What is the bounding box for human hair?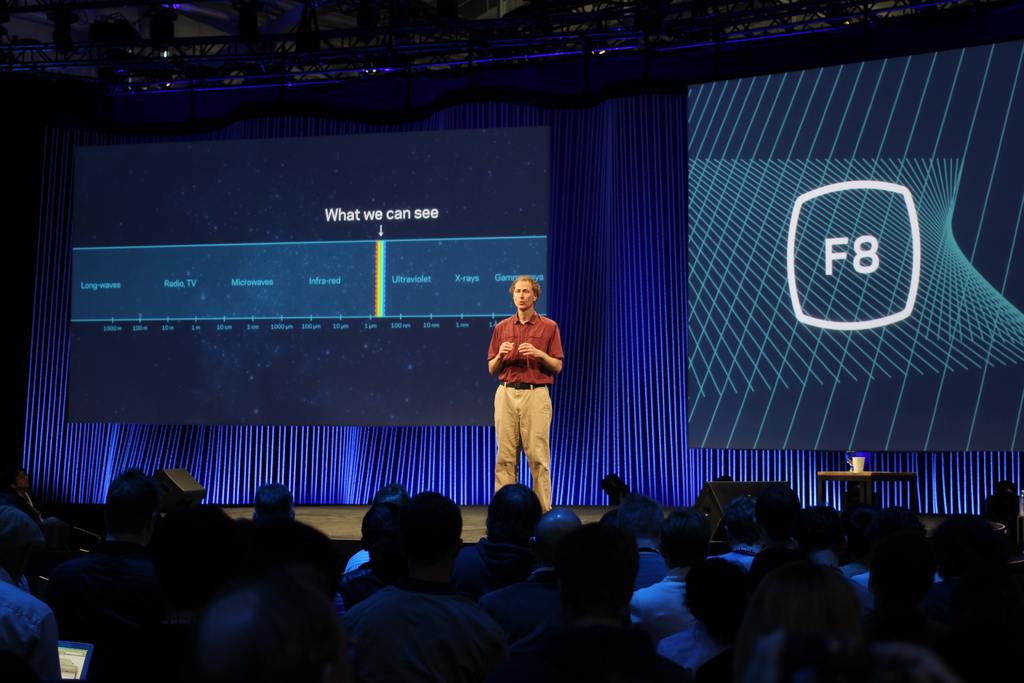
region(616, 491, 665, 538).
